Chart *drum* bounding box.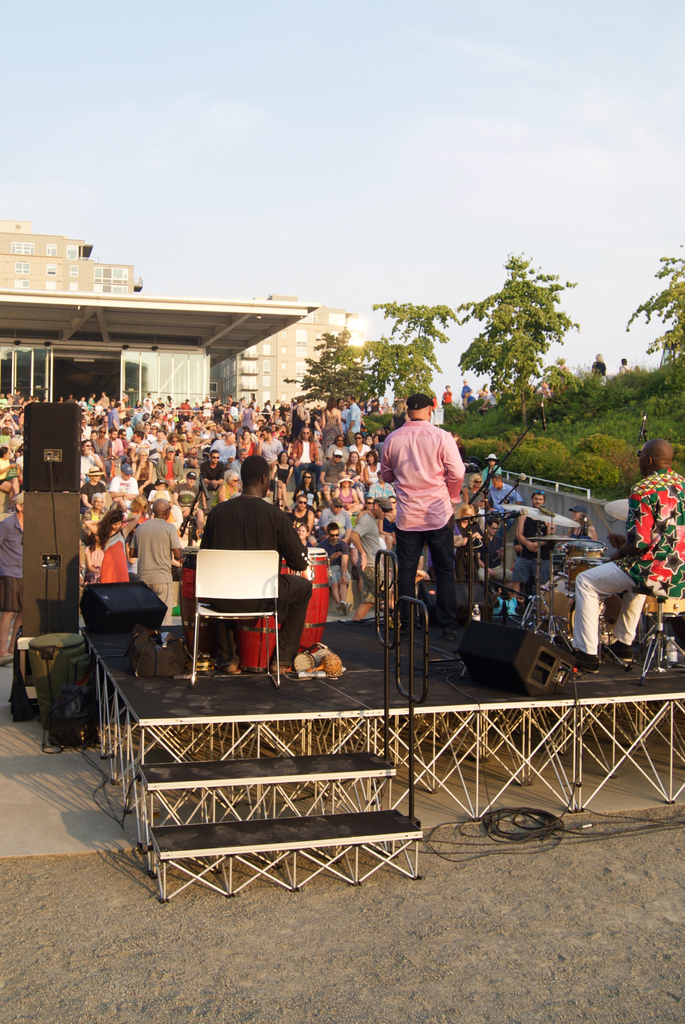
Charted: box(178, 547, 236, 660).
